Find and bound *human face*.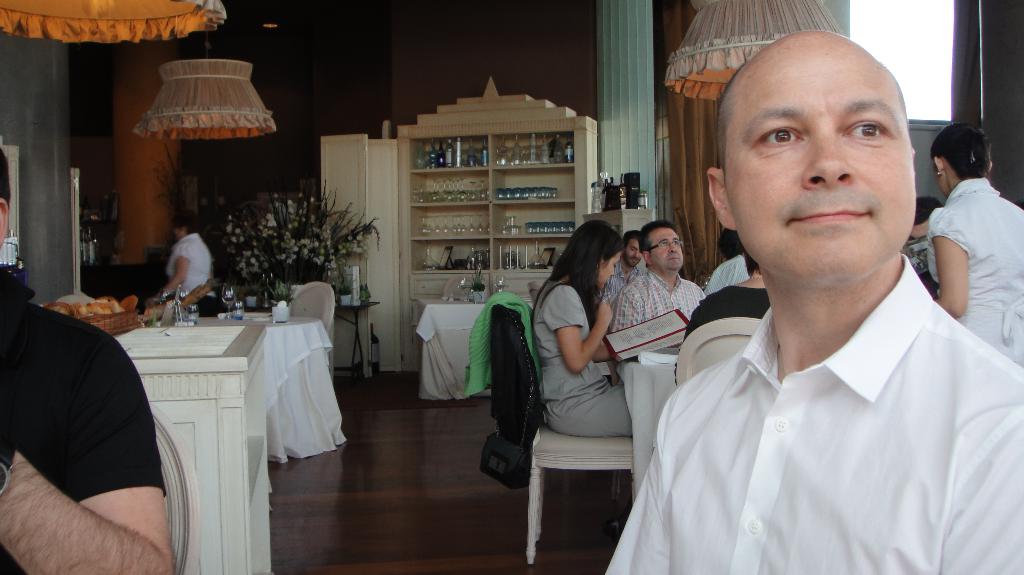
Bound: bbox(602, 248, 620, 290).
